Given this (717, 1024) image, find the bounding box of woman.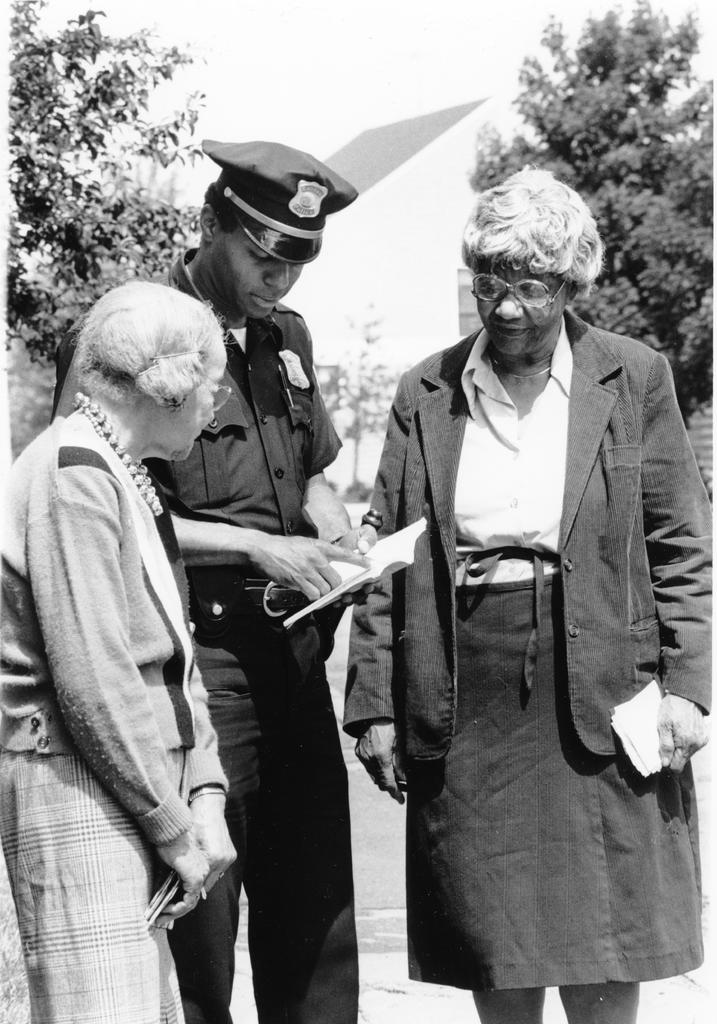
detection(342, 168, 716, 1023).
